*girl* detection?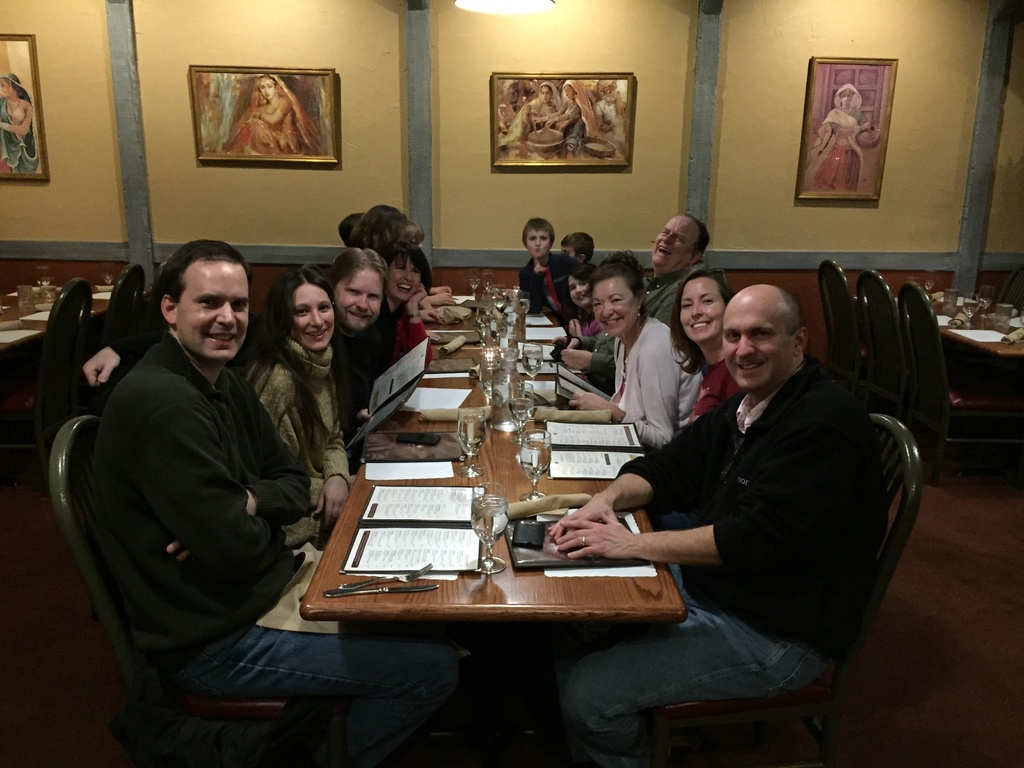
<box>811,83,865,196</box>
